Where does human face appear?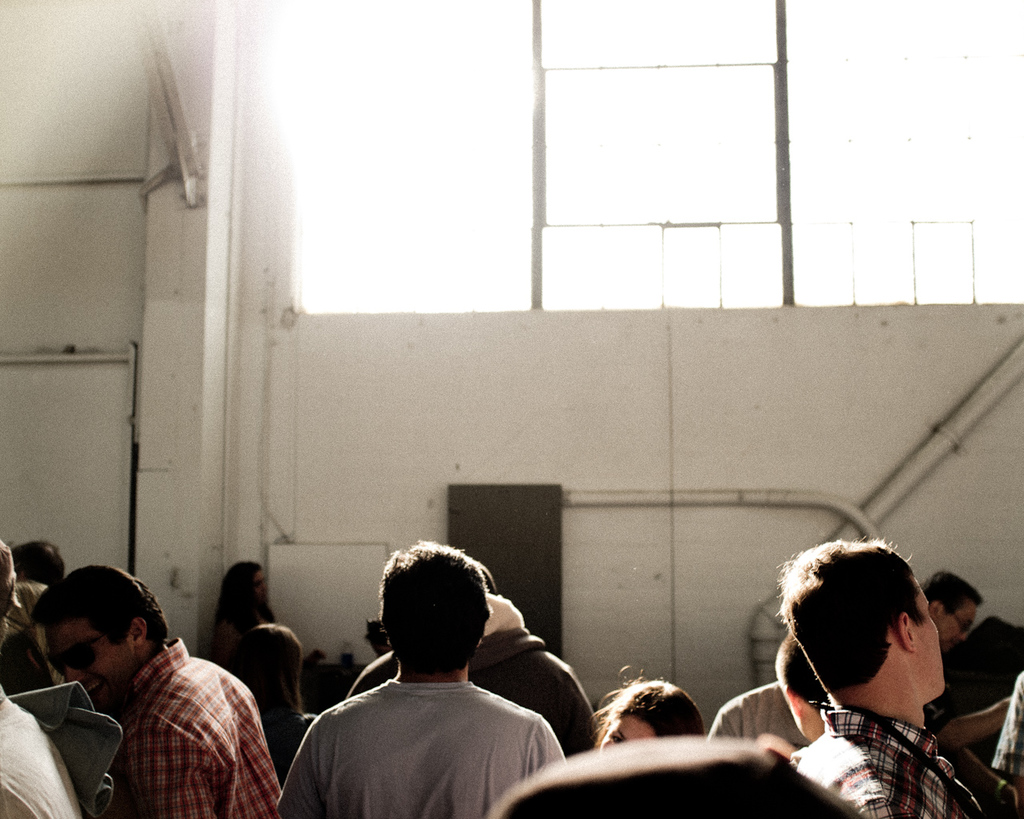
Appears at (946,602,970,646).
